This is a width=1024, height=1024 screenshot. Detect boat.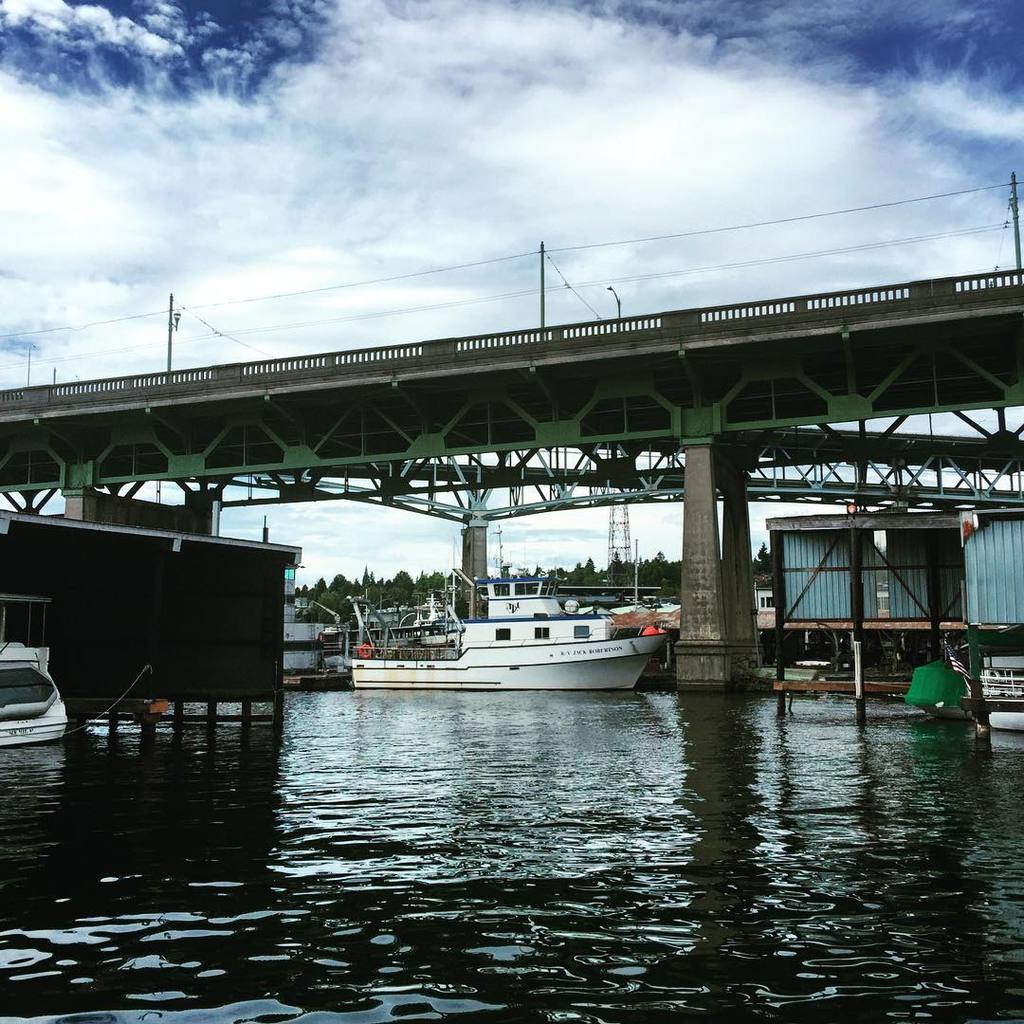
l=398, t=580, r=708, b=686.
